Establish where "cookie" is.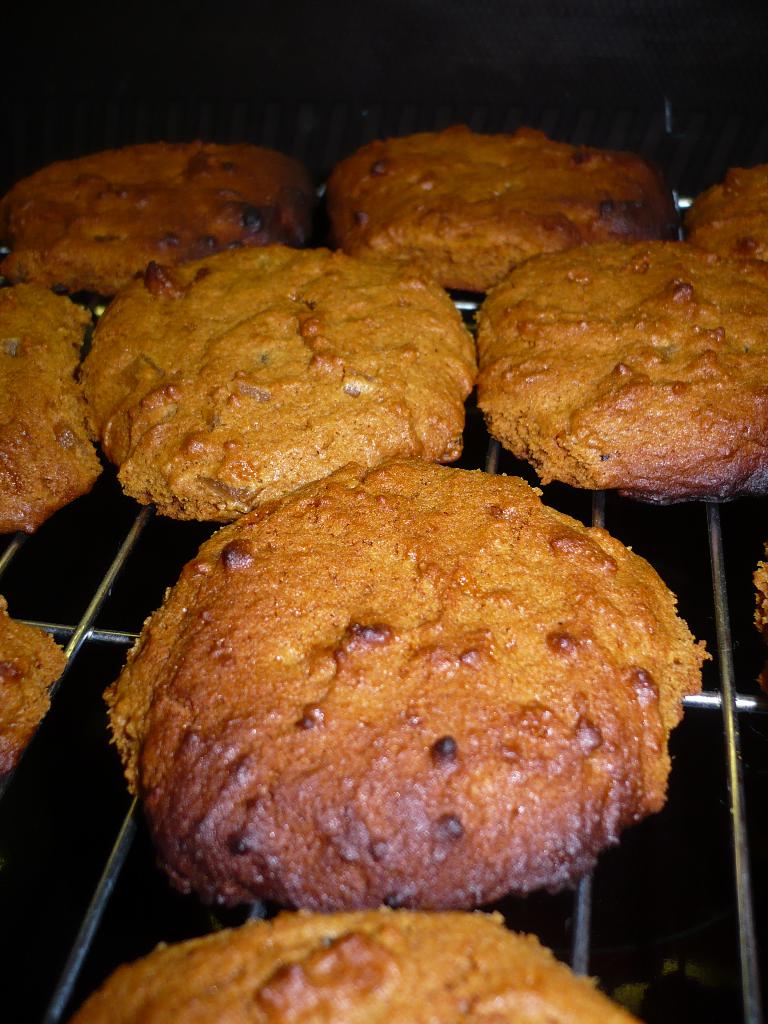
Established at (x1=327, y1=121, x2=673, y2=292).
